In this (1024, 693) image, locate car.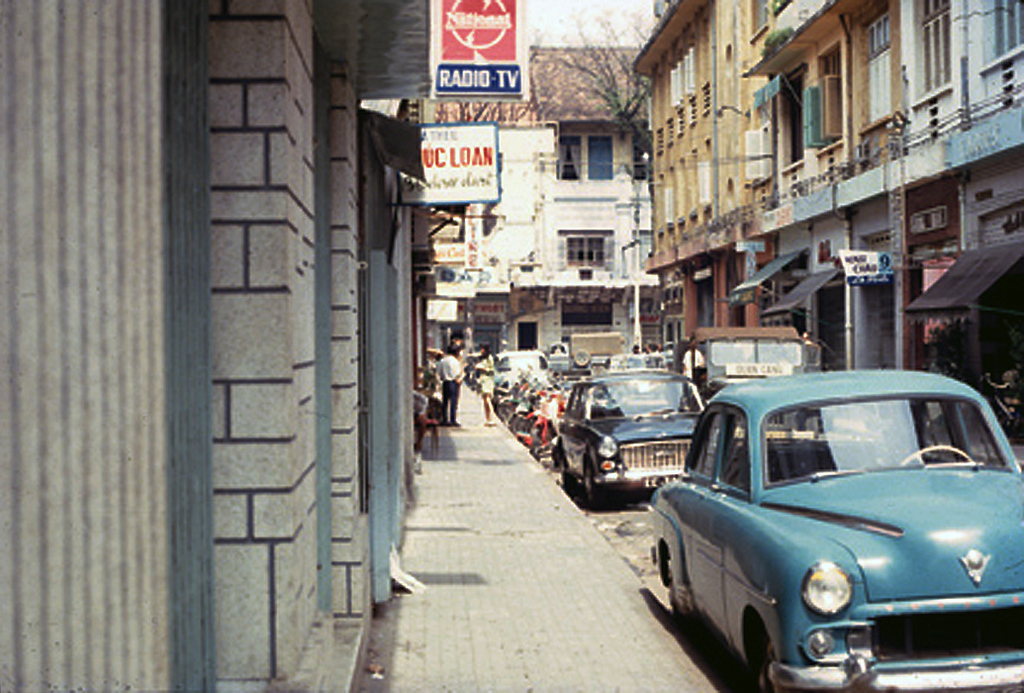
Bounding box: [left=551, top=368, right=708, bottom=504].
